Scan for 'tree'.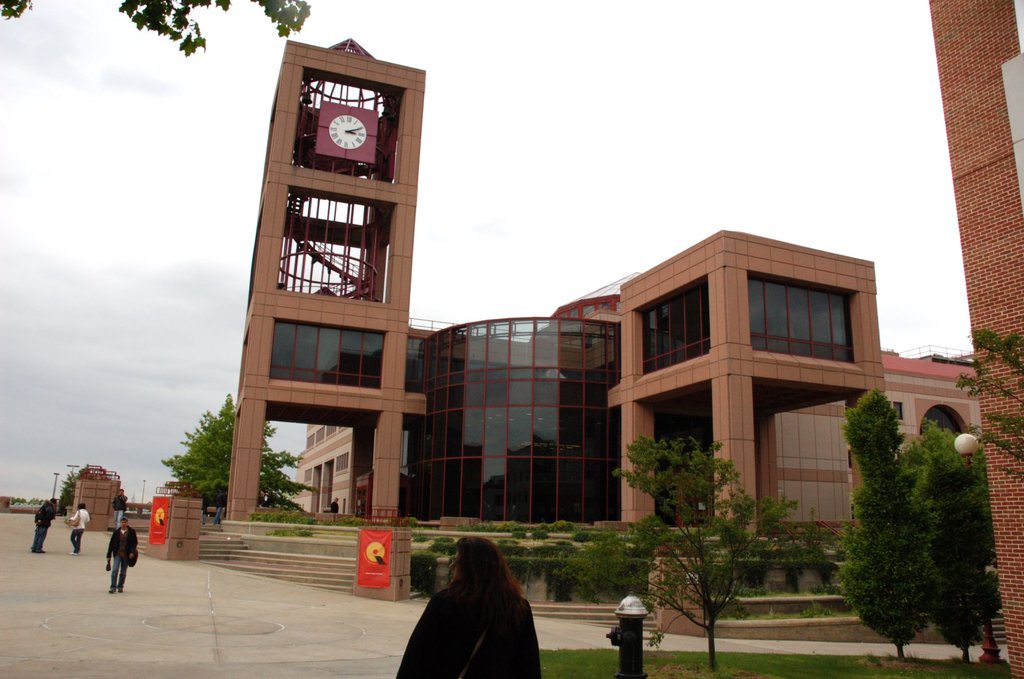
Scan result: box(60, 460, 89, 512).
